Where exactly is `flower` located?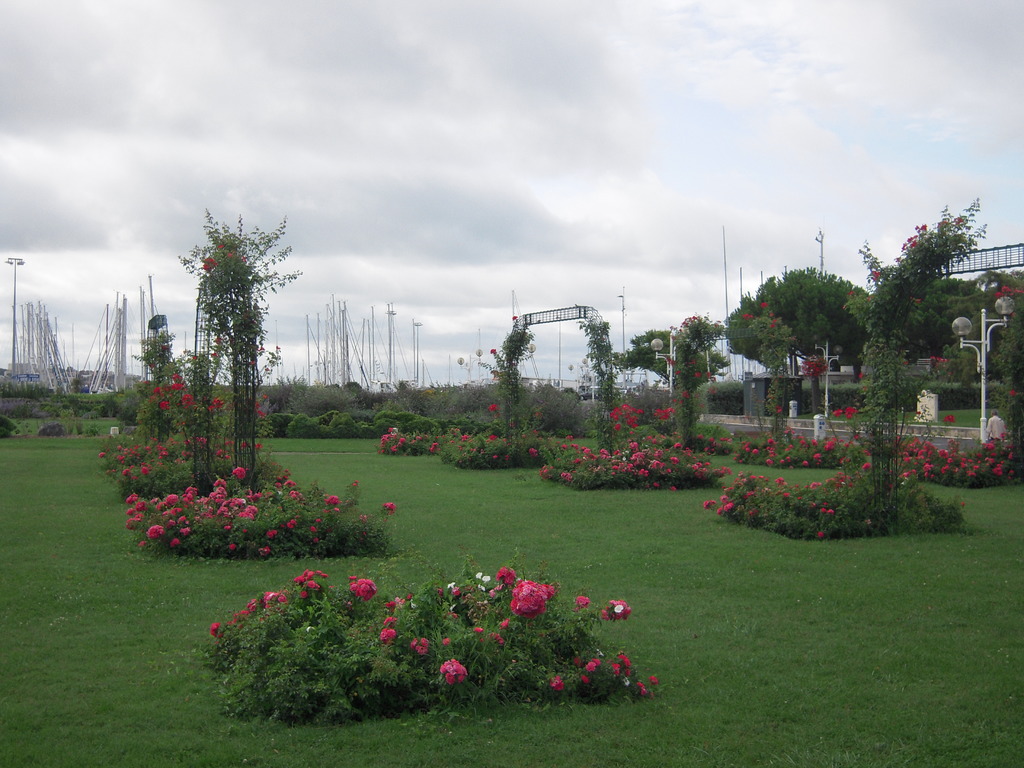
Its bounding box is region(224, 540, 240, 548).
